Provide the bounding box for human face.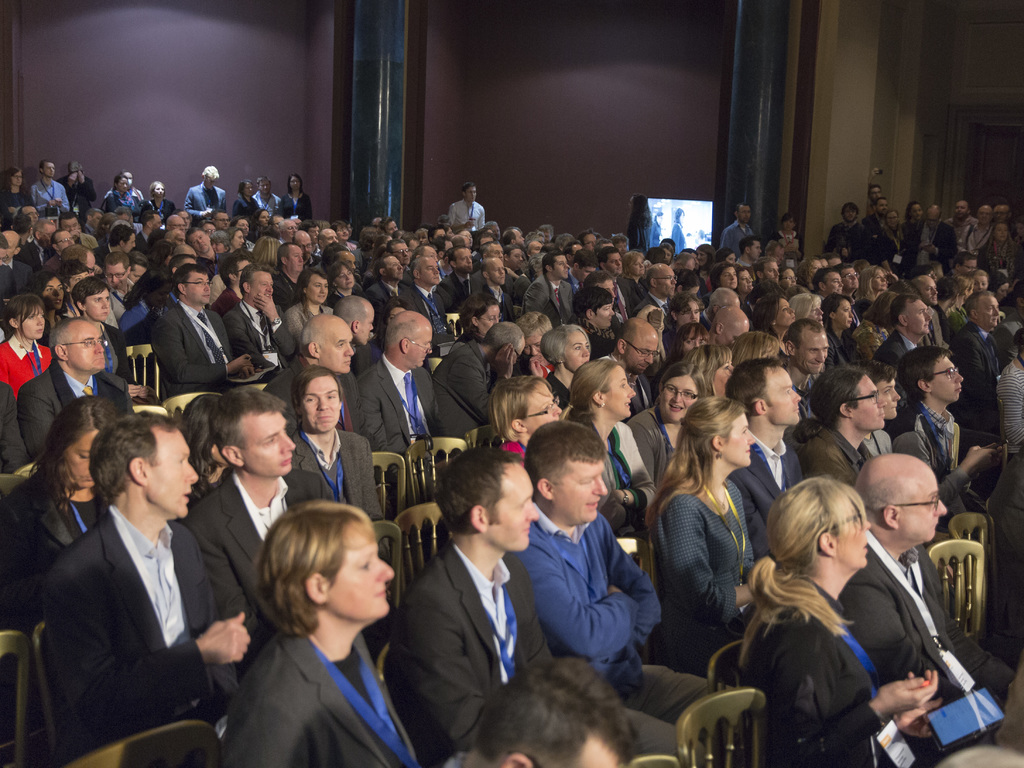
723/252/737/266.
